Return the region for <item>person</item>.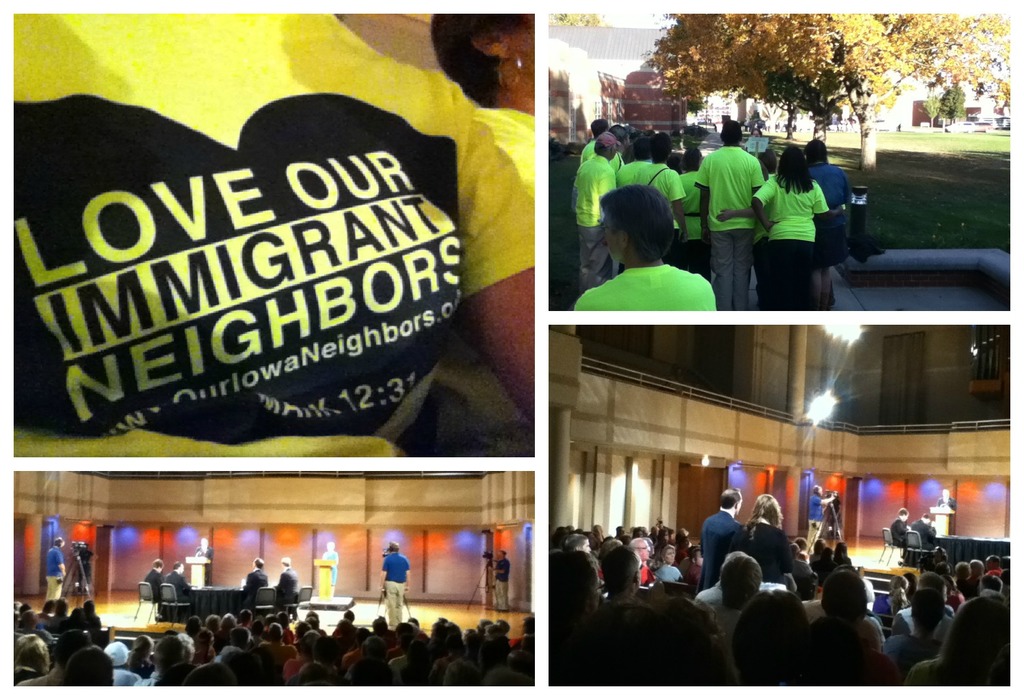
detection(616, 133, 657, 190).
